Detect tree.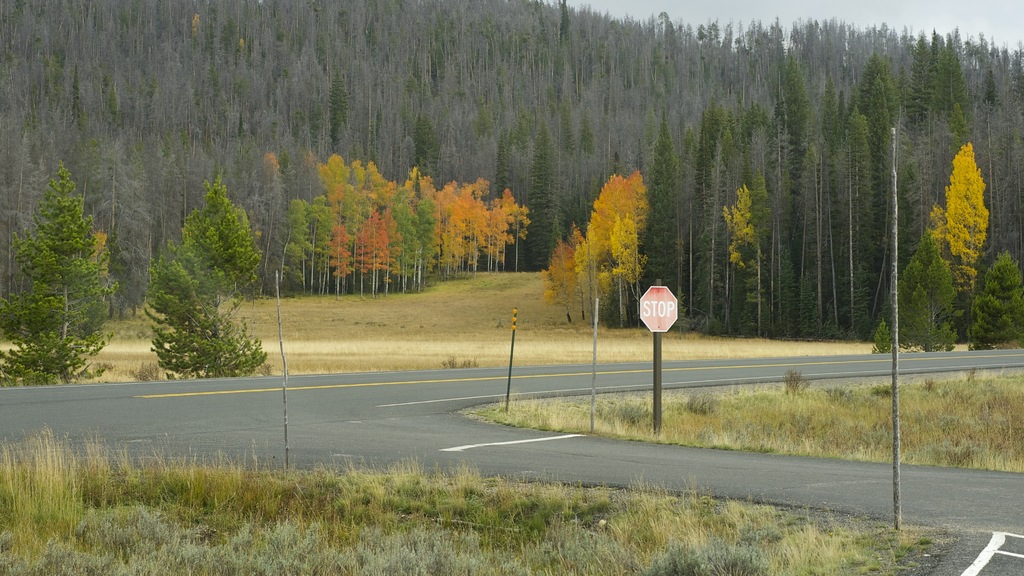
Detected at 147:253:267:376.
